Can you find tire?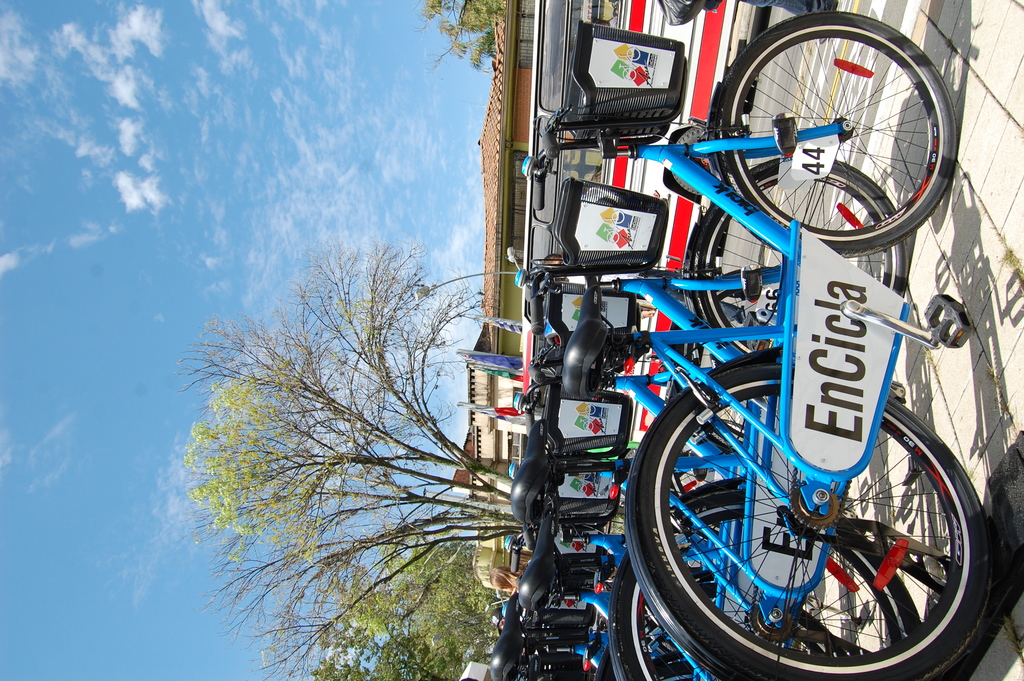
Yes, bounding box: (x1=717, y1=15, x2=968, y2=238).
